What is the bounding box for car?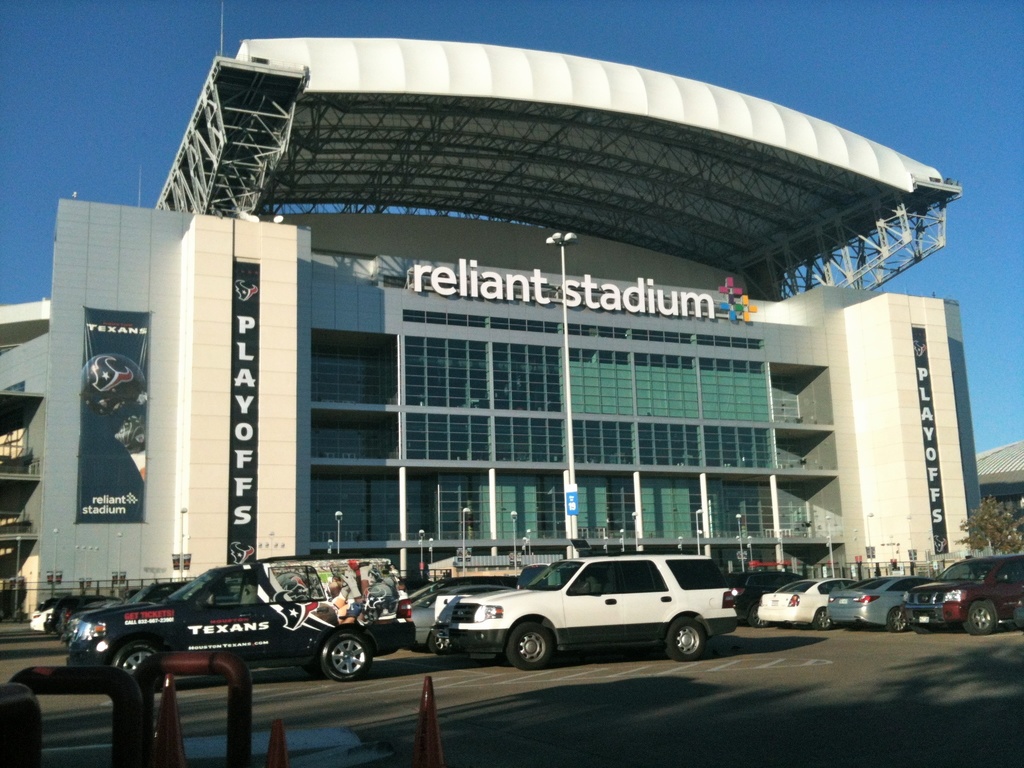
(1013,601,1023,630).
